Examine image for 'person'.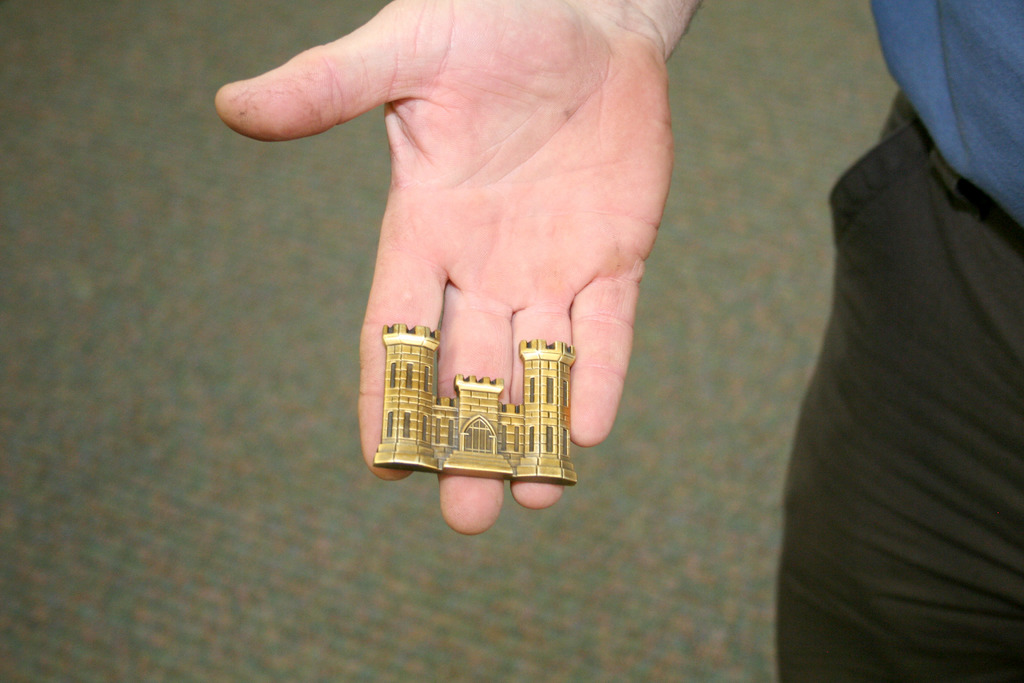
Examination result: 216, 0, 1023, 682.
